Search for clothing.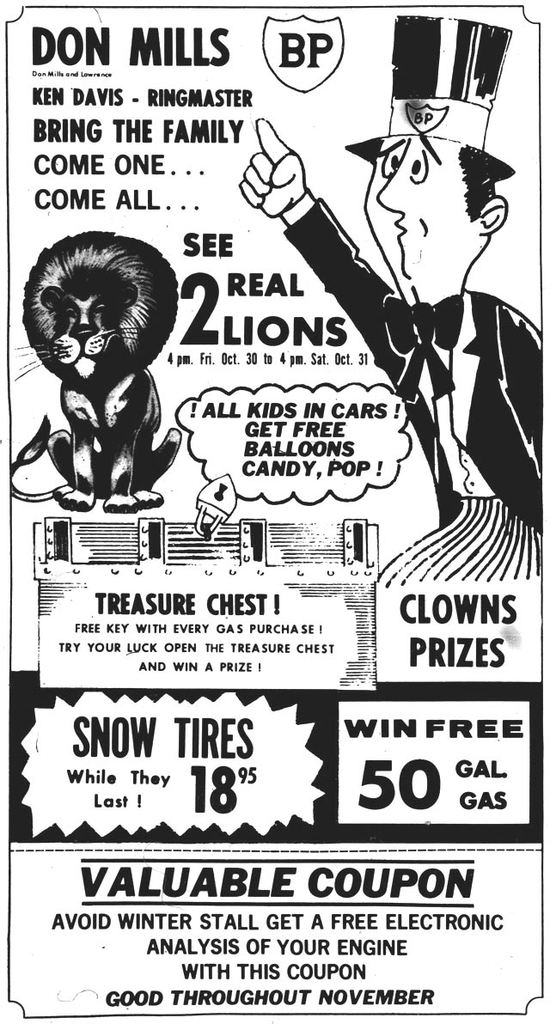
Found at select_region(287, 198, 549, 588).
